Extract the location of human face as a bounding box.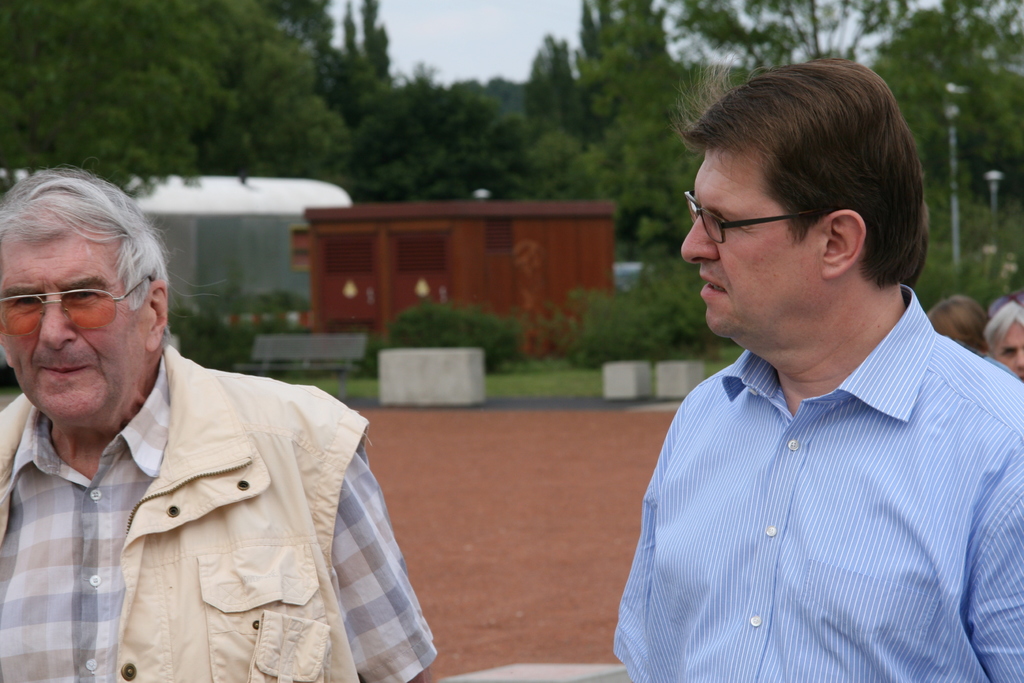
x1=680 y1=147 x2=812 y2=334.
